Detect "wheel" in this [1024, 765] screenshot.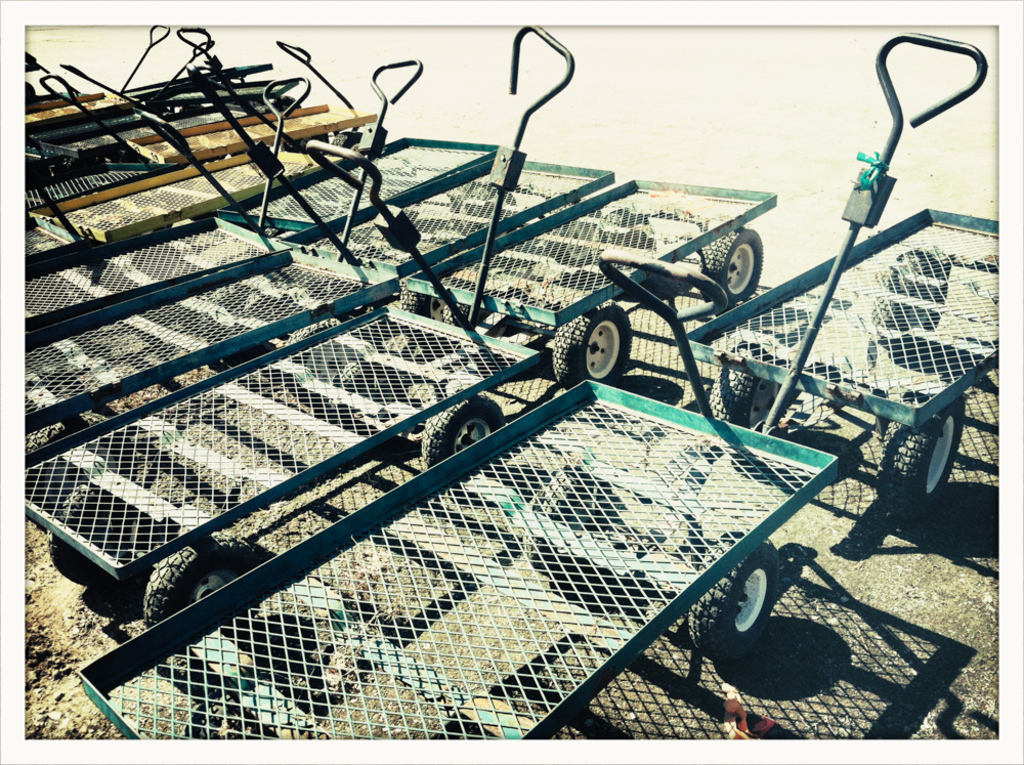
Detection: (701, 230, 764, 302).
